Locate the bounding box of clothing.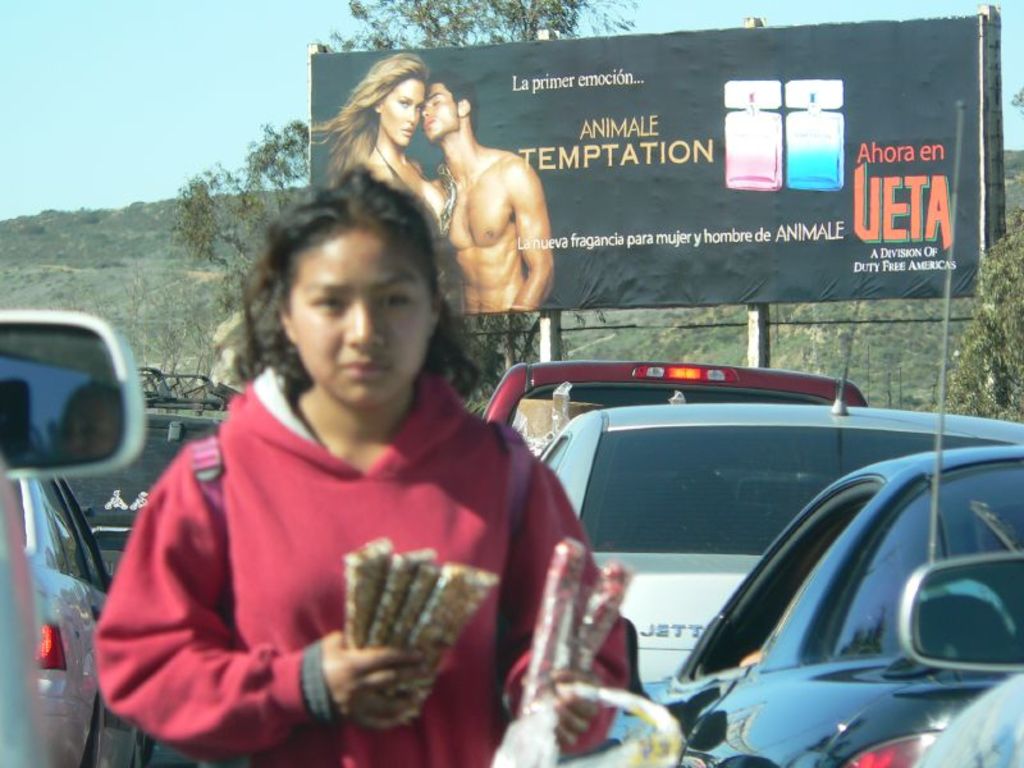
Bounding box: pyautogui.locateOnScreen(84, 366, 630, 767).
